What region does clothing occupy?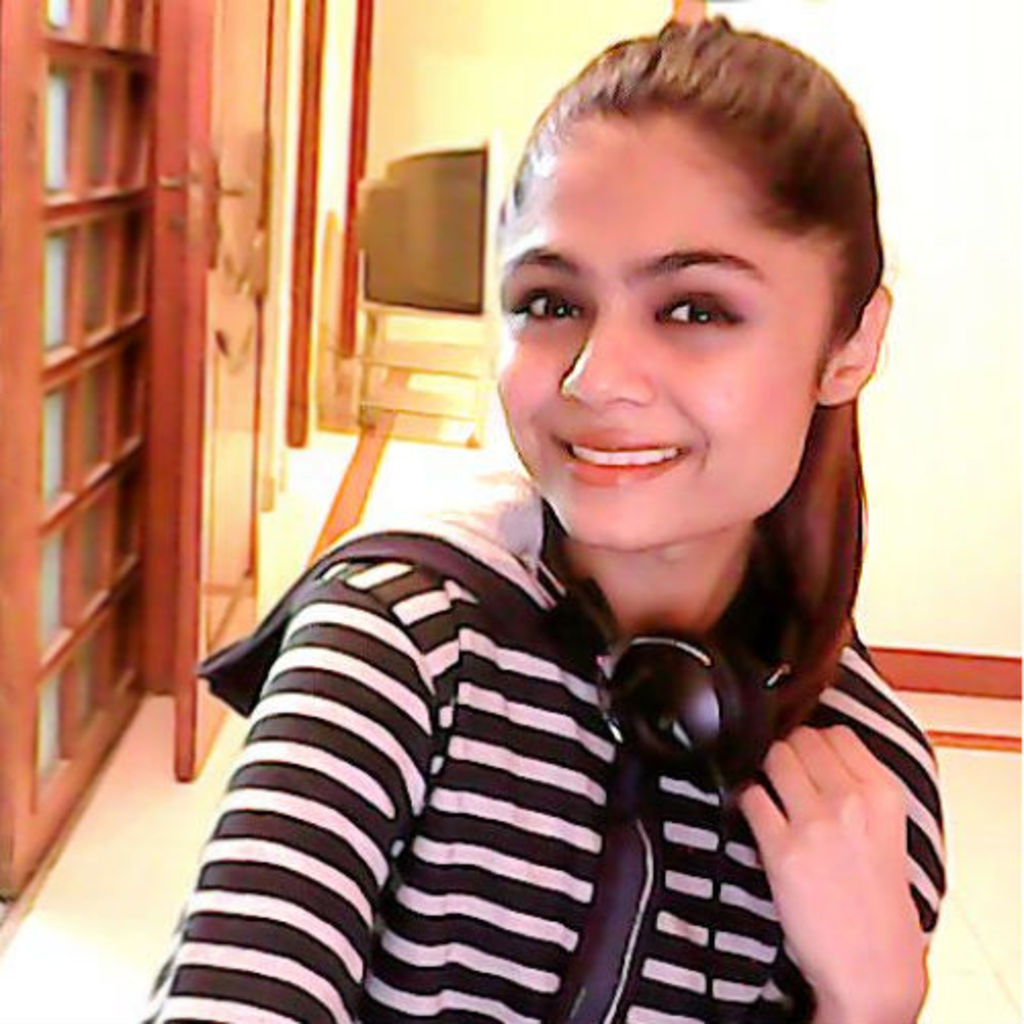
BBox(129, 449, 948, 1022).
